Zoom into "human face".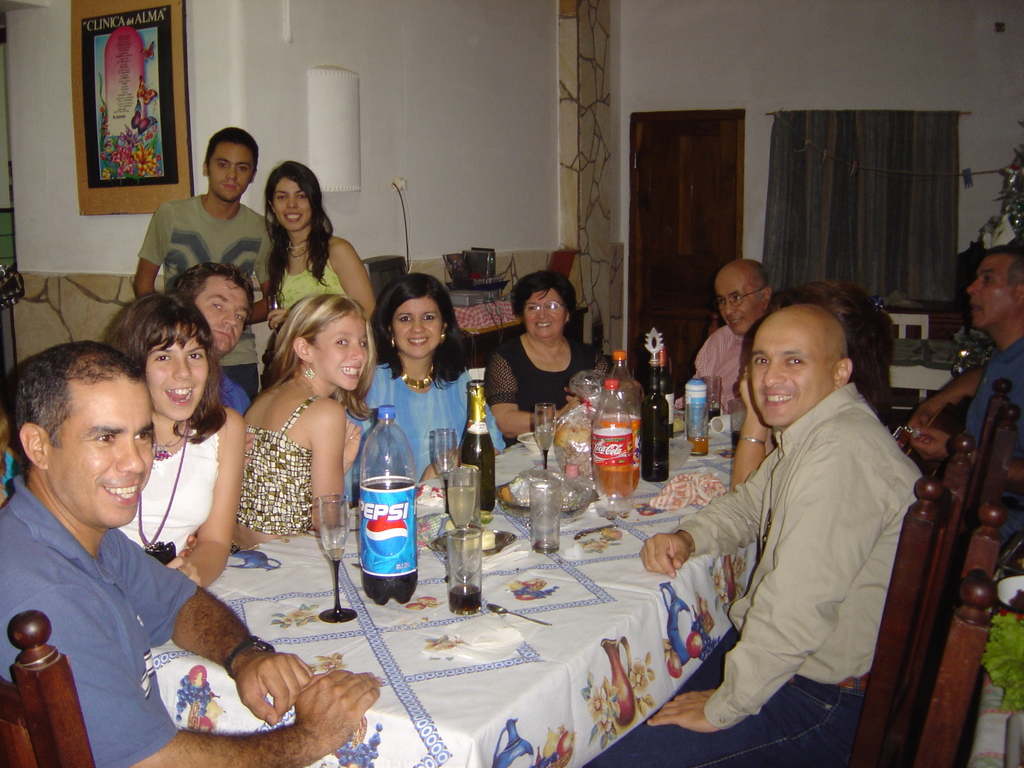
Zoom target: bbox=(315, 312, 376, 393).
